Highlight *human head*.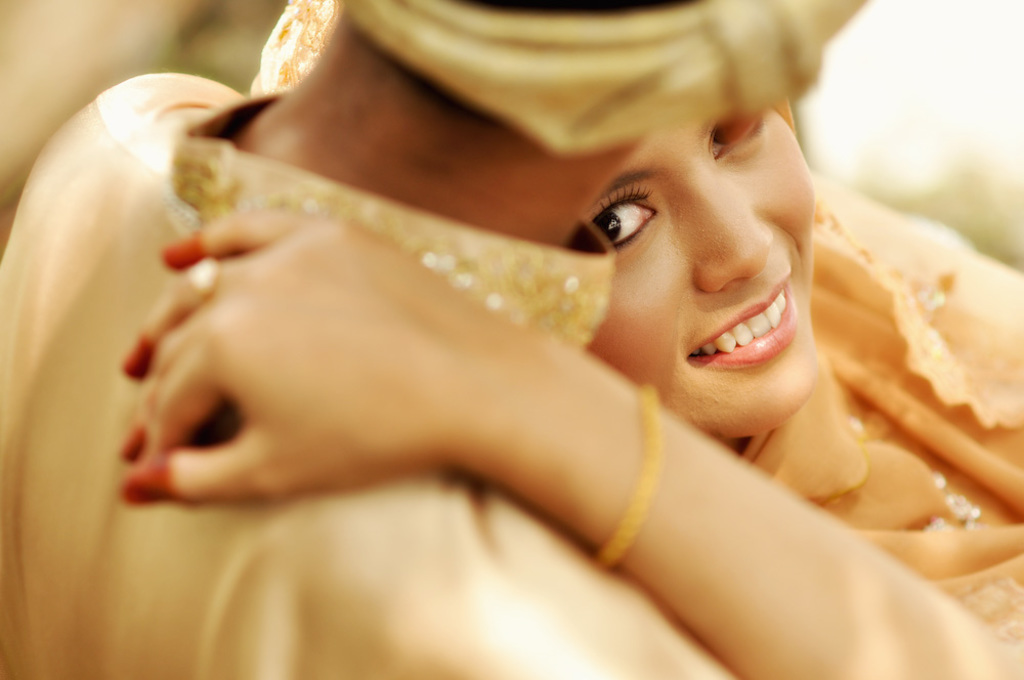
Highlighted region: BBox(534, 78, 853, 419).
